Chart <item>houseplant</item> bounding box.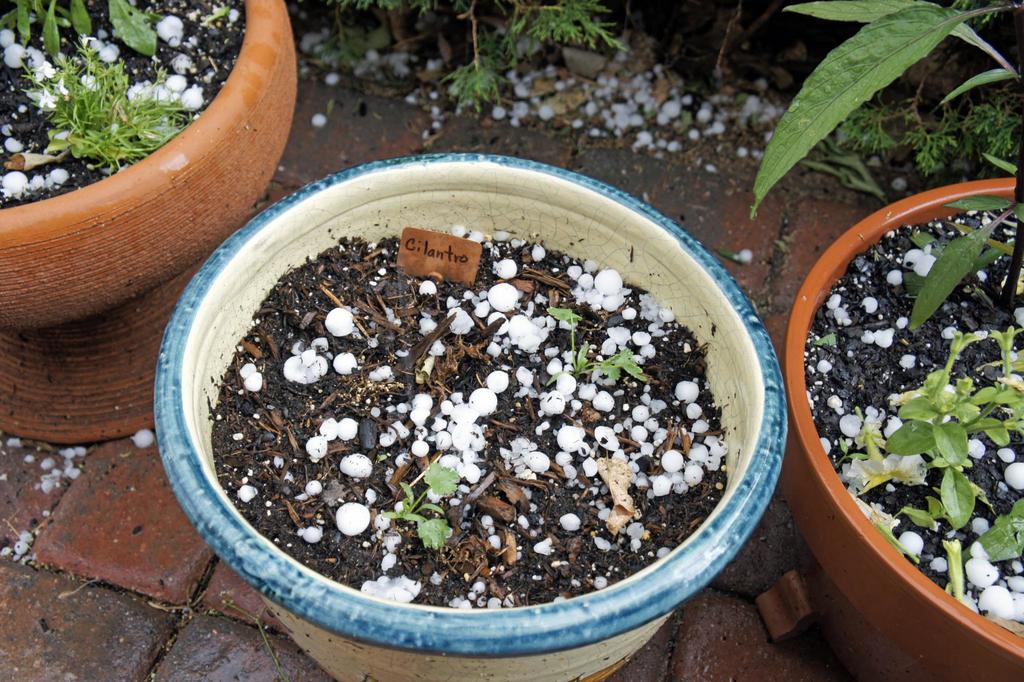
Charted: rect(781, 175, 1023, 681).
